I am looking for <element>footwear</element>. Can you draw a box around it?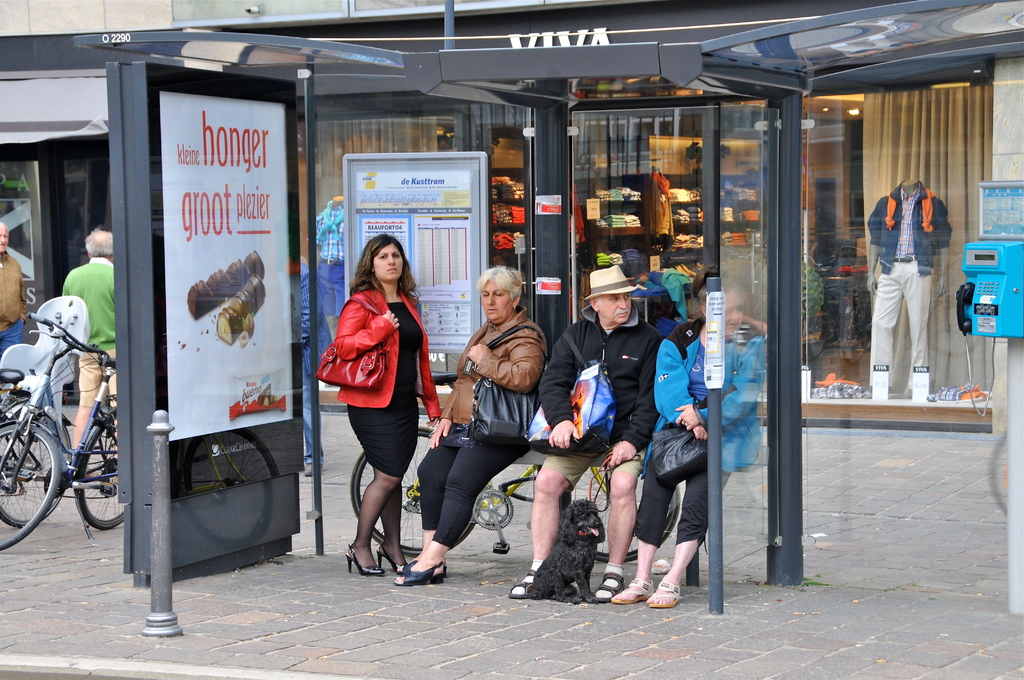
Sure, the bounding box is bbox=[610, 572, 657, 608].
